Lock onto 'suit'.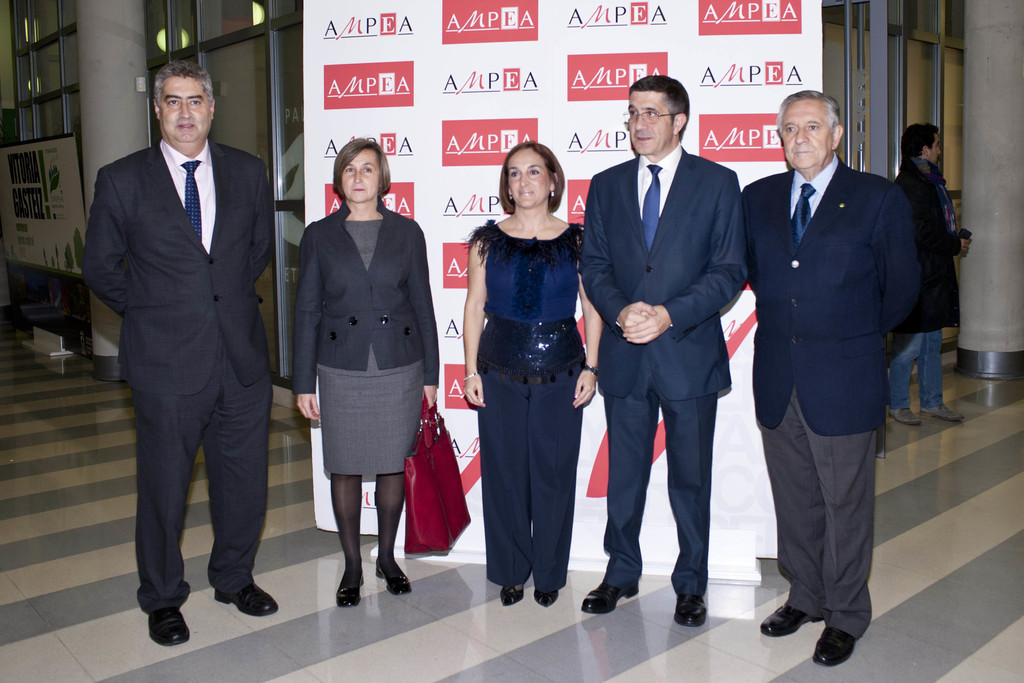
Locked: (575, 150, 752, 600).
